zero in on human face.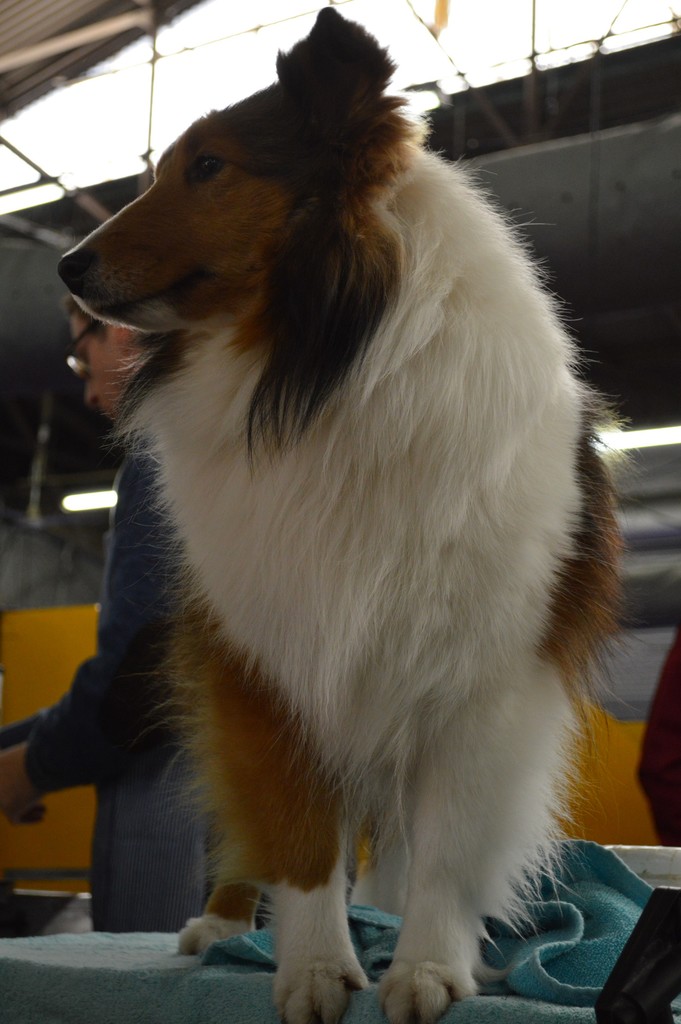
Zeroed in: box=[68, 302, 152, 421].
